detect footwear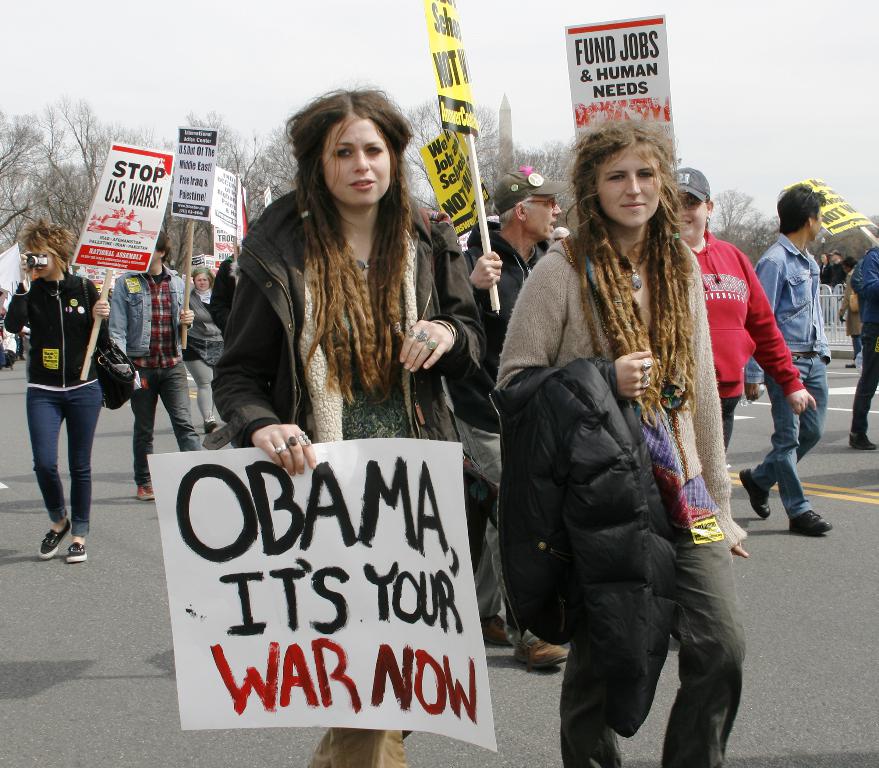
bbox=[519, 638, 571, 671]
